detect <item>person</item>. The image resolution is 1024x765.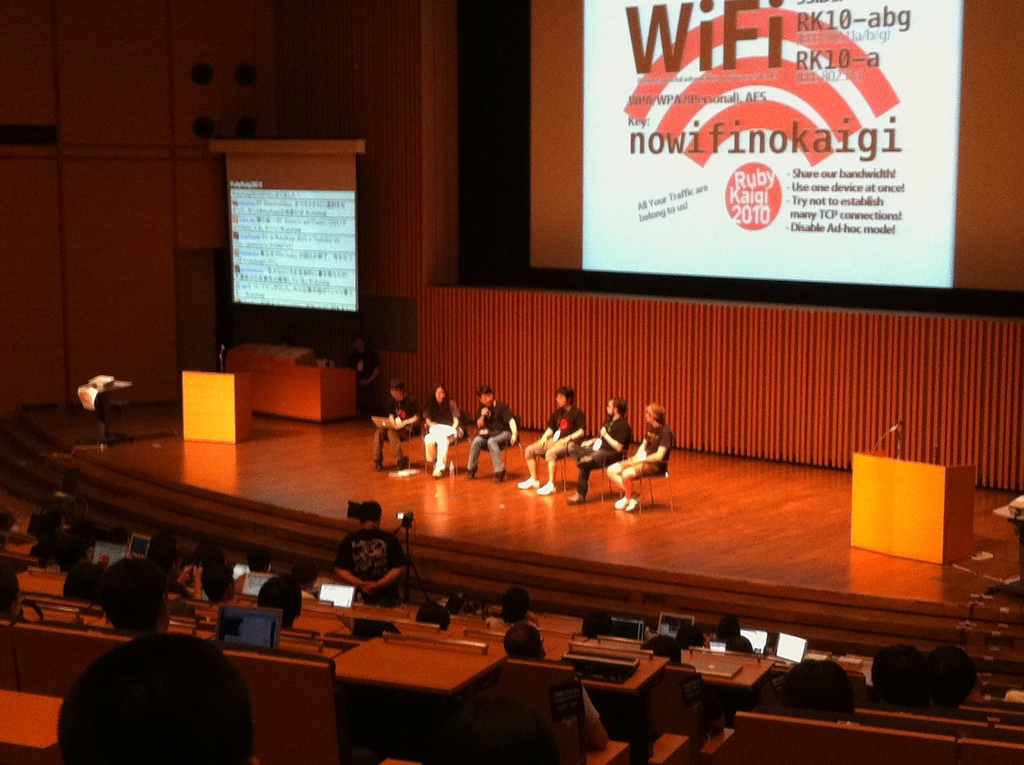
l=502, t=622, r=606, b=750.
